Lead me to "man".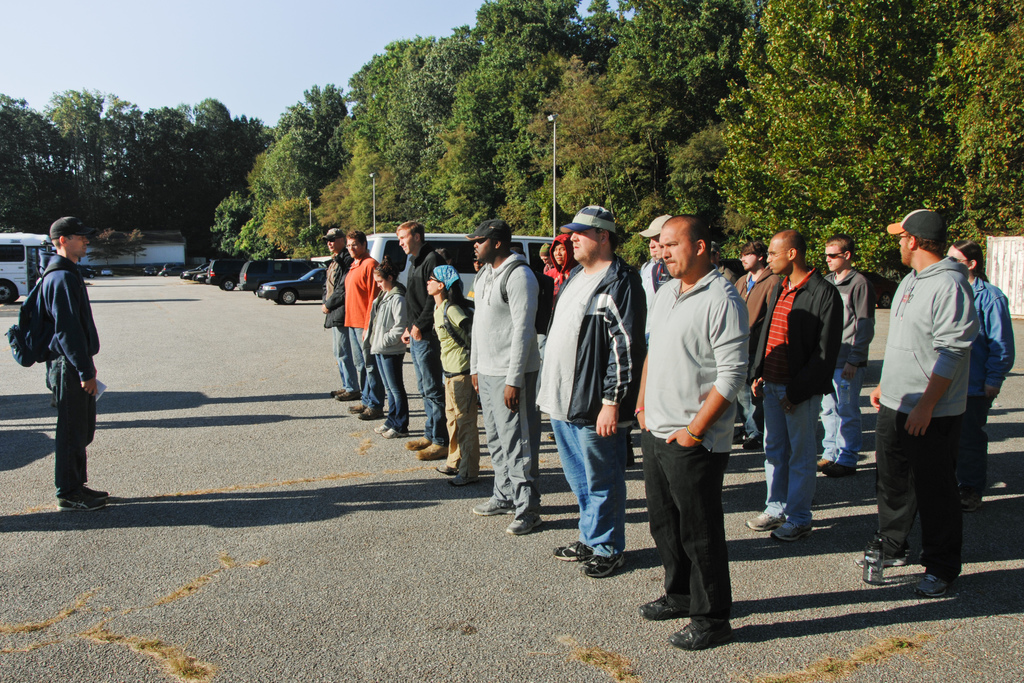
Lead to detection(740, 236, 776, 298).
